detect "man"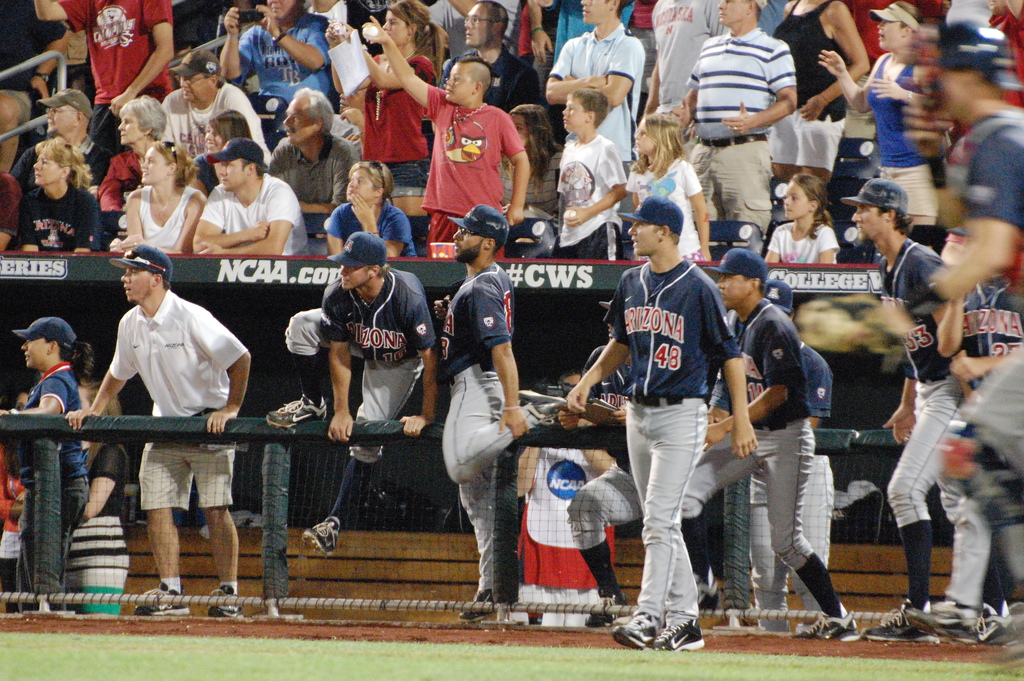
84,235,248,592
